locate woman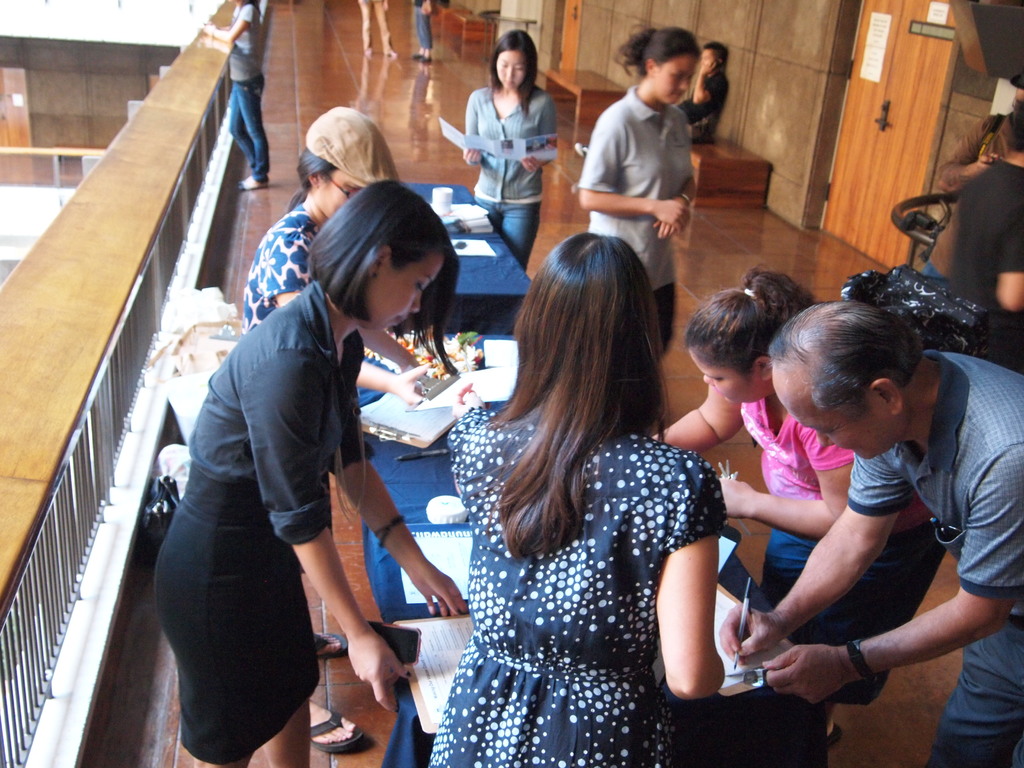
[x1=152, y1=176, x2=464, y2=767]
